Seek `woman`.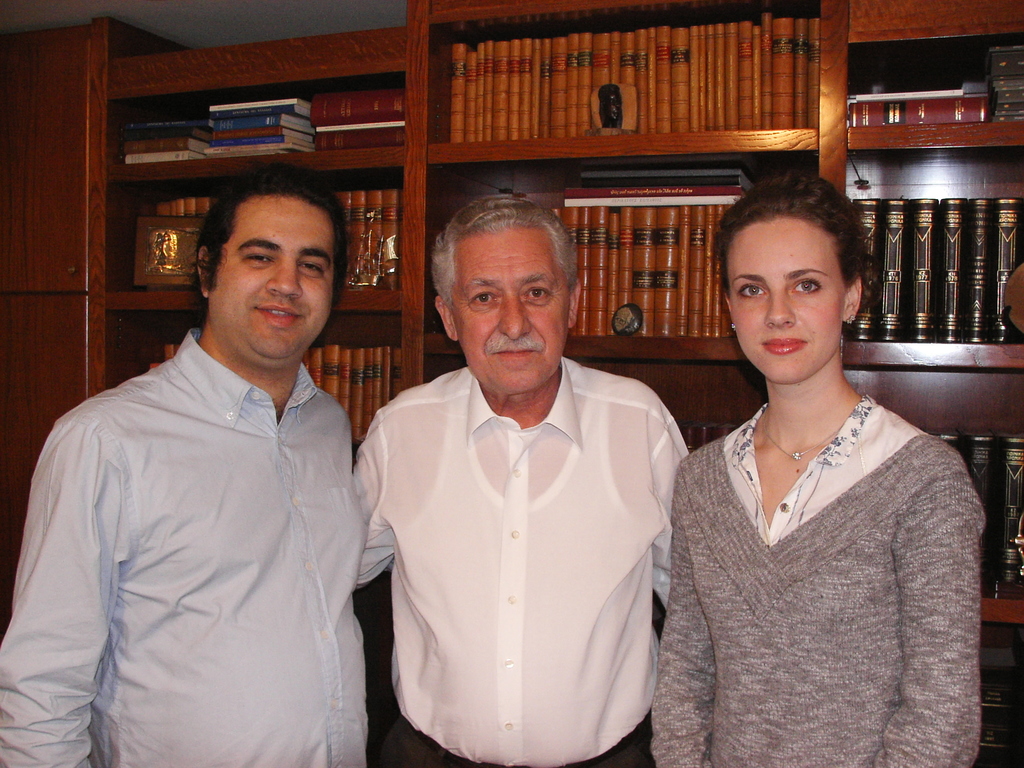
pyautogui.locateOnScreen(639, 179, 980, 767).
